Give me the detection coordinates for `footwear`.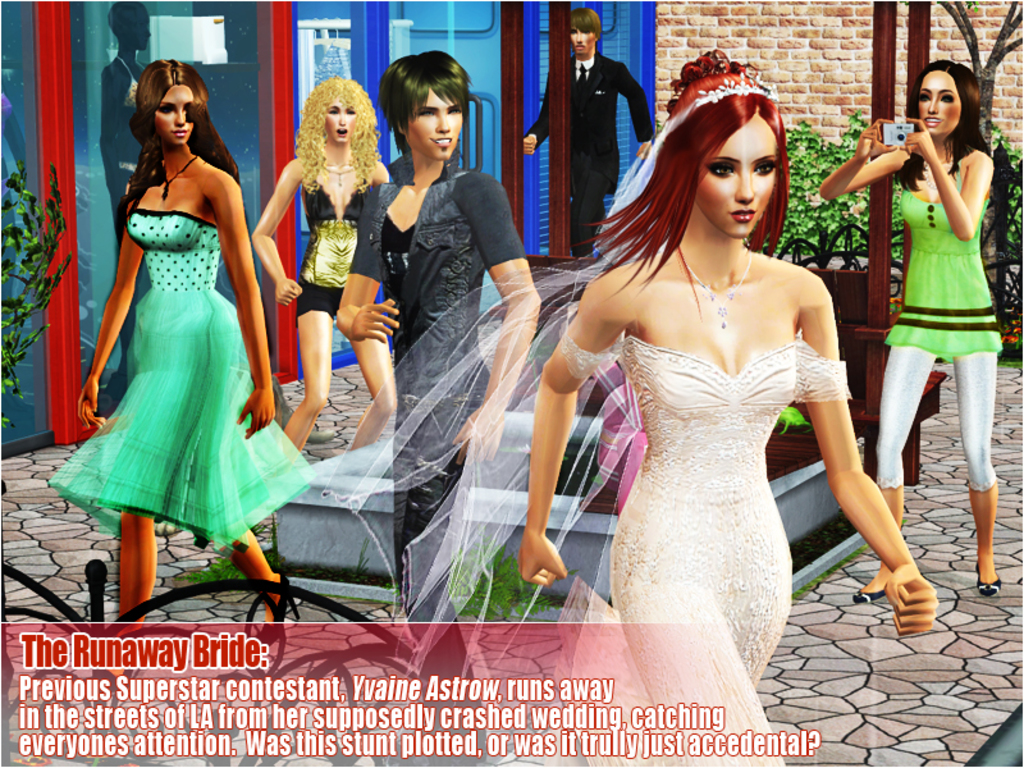
bbox=[979, 562, 1004, 594].
